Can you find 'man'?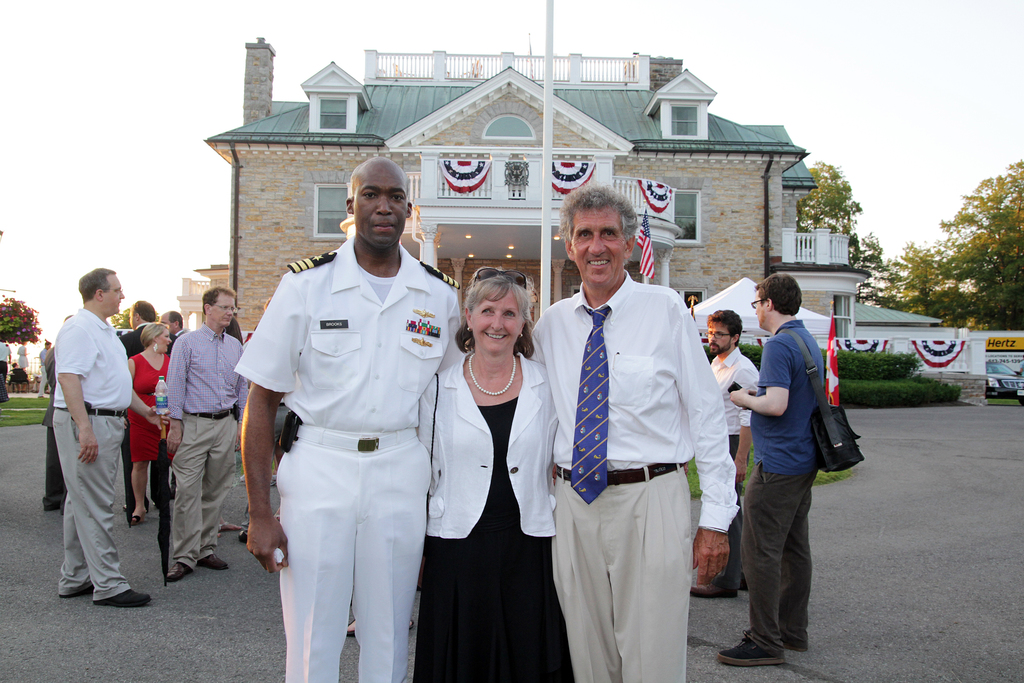
Yes, bounding box: box(529, 193, 739, 682).
